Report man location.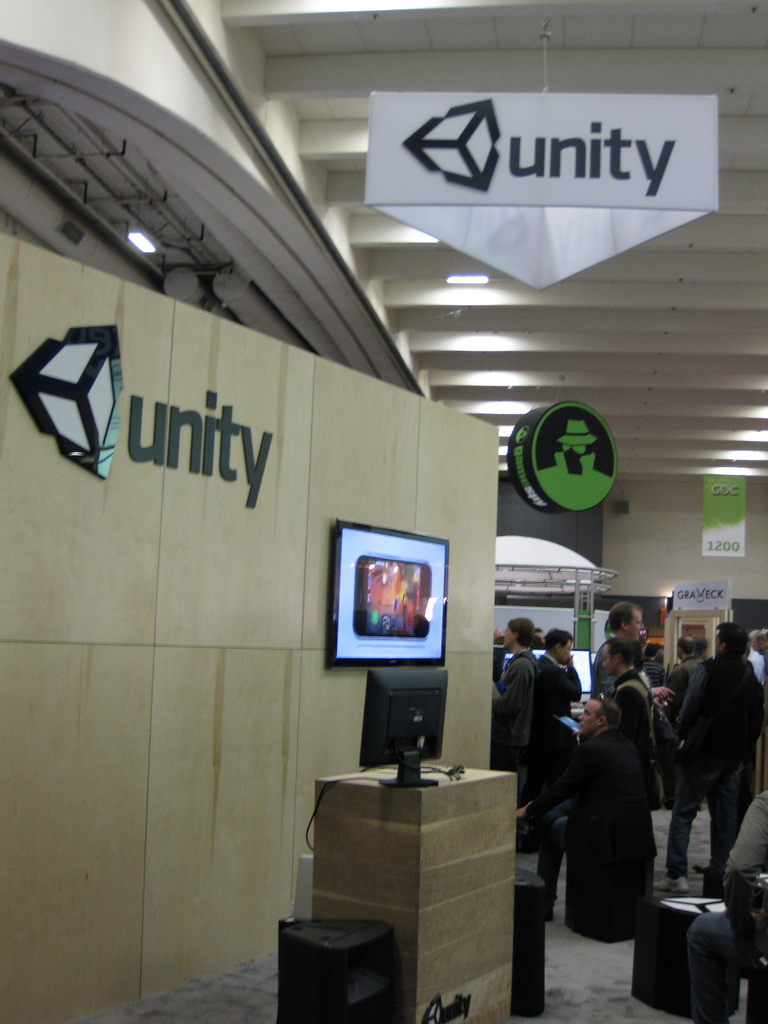
Report: (512,696,623,908).
